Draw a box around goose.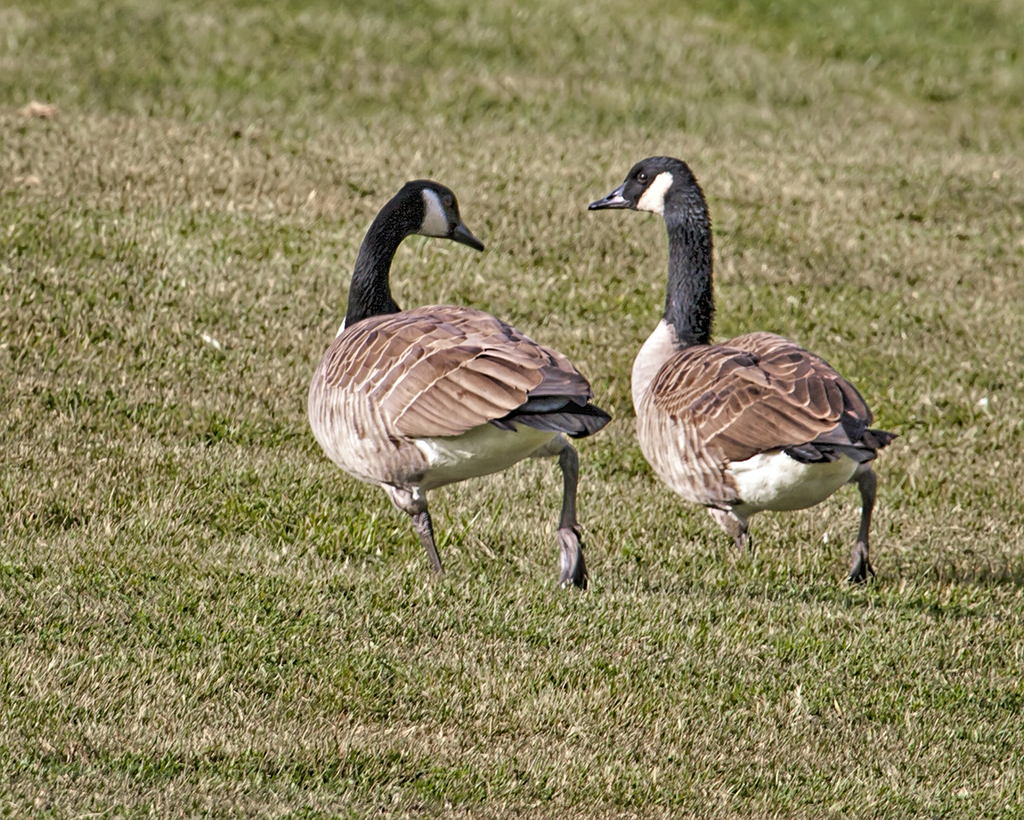
(left=308, top=183, right=611, bottom=592).
